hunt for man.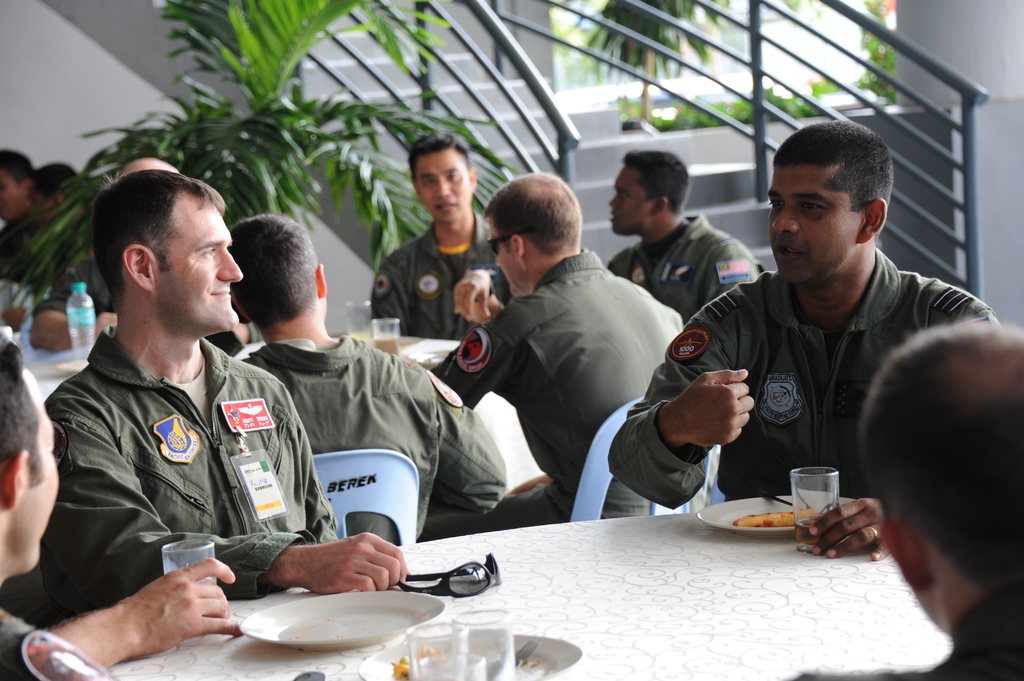
Hunted down at 0 336 119 680.
